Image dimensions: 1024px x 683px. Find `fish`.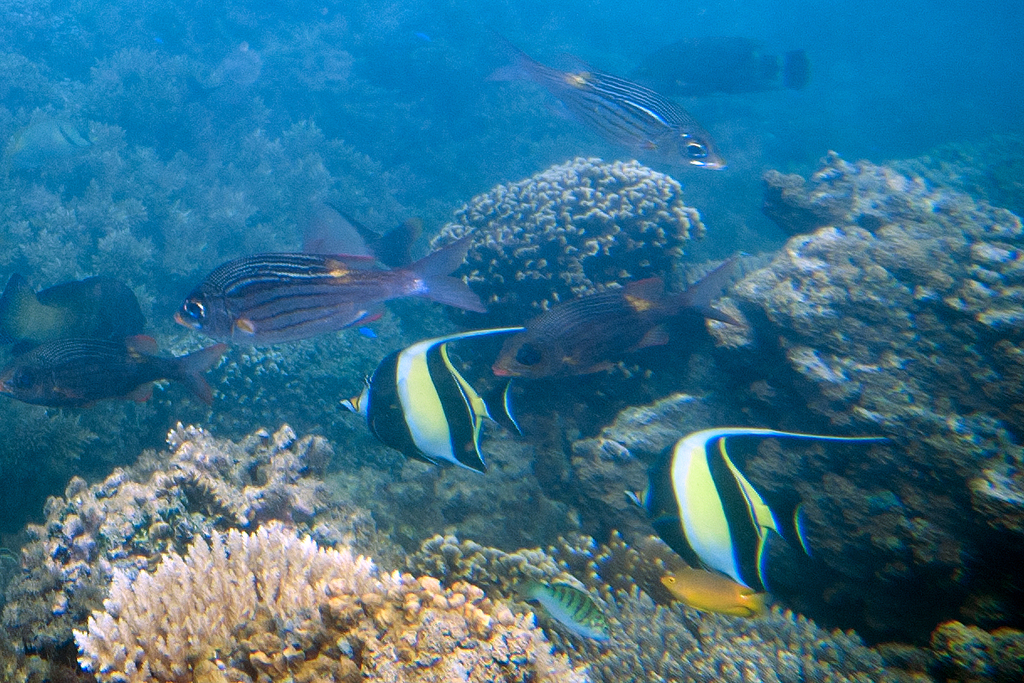
475 30 728 173.
